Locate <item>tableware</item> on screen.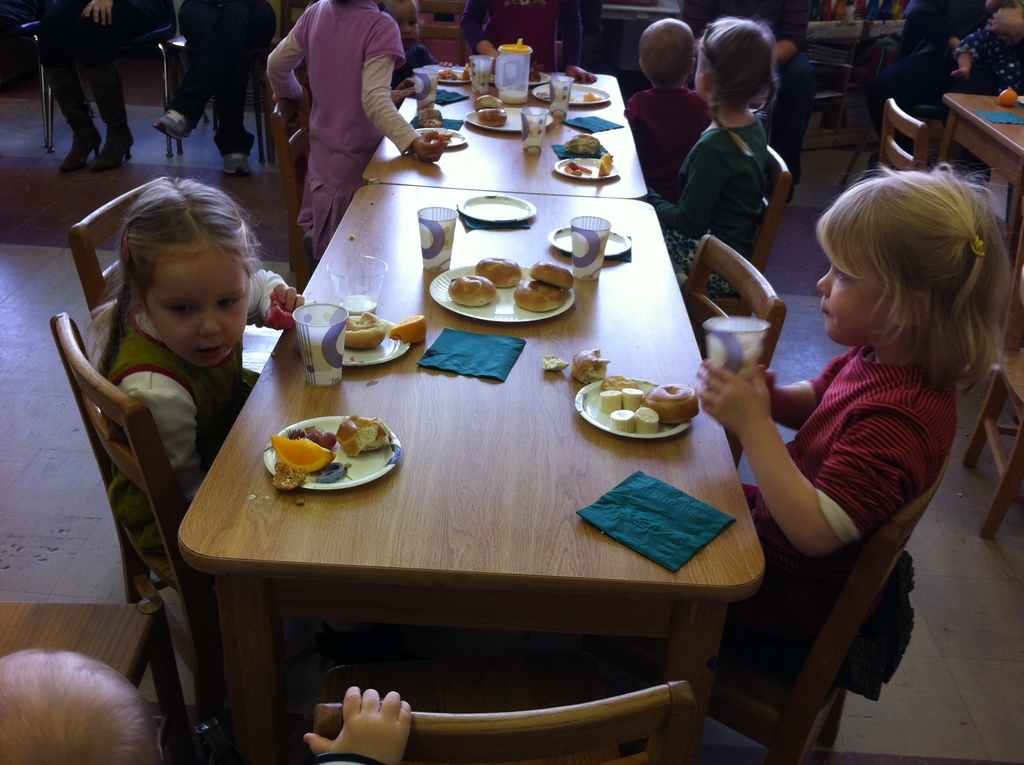
On screen at {"left": 540, "top": 84, "right": 612, "bottom": 102}.
